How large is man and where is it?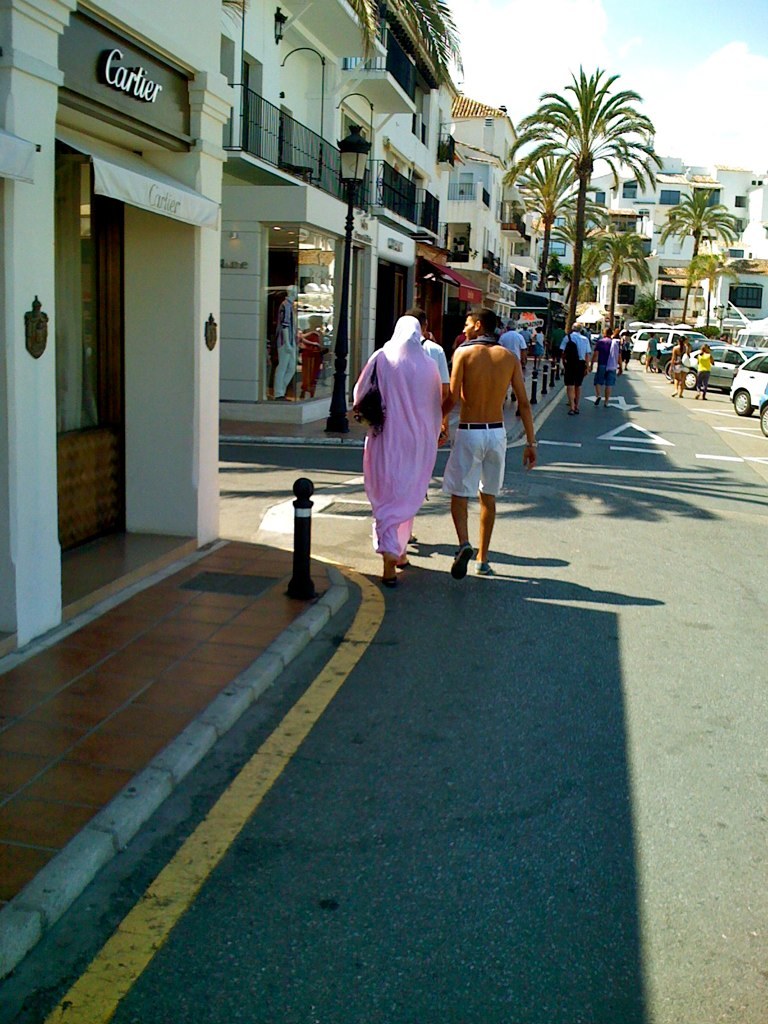
Bounding box: (left=440, top=306, right=539, bottom=583).
